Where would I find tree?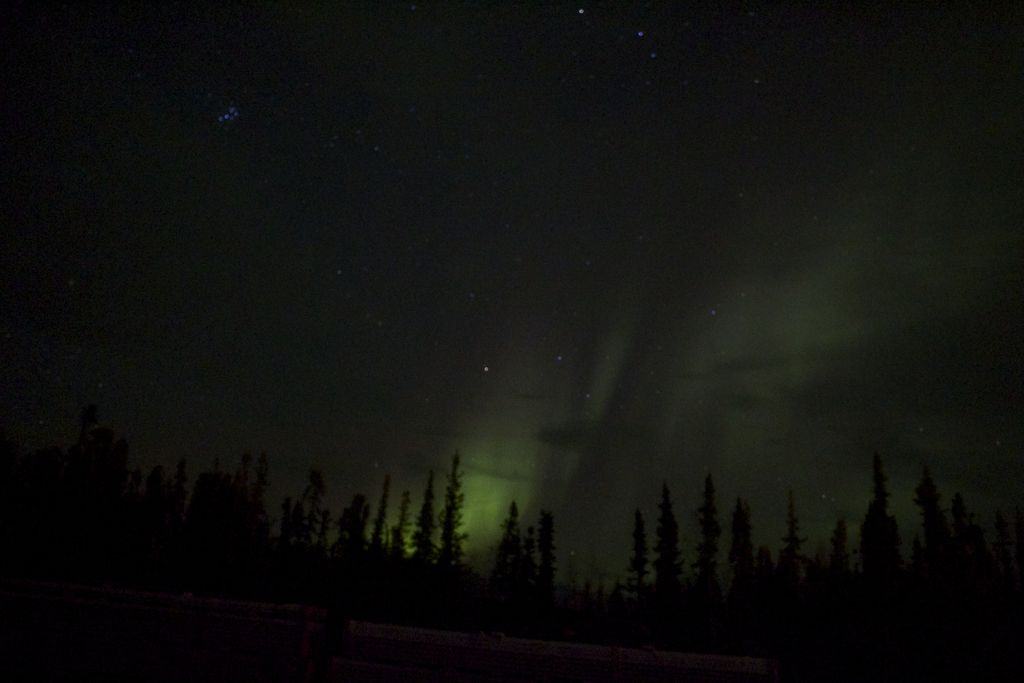
At 863/454/902/576.
